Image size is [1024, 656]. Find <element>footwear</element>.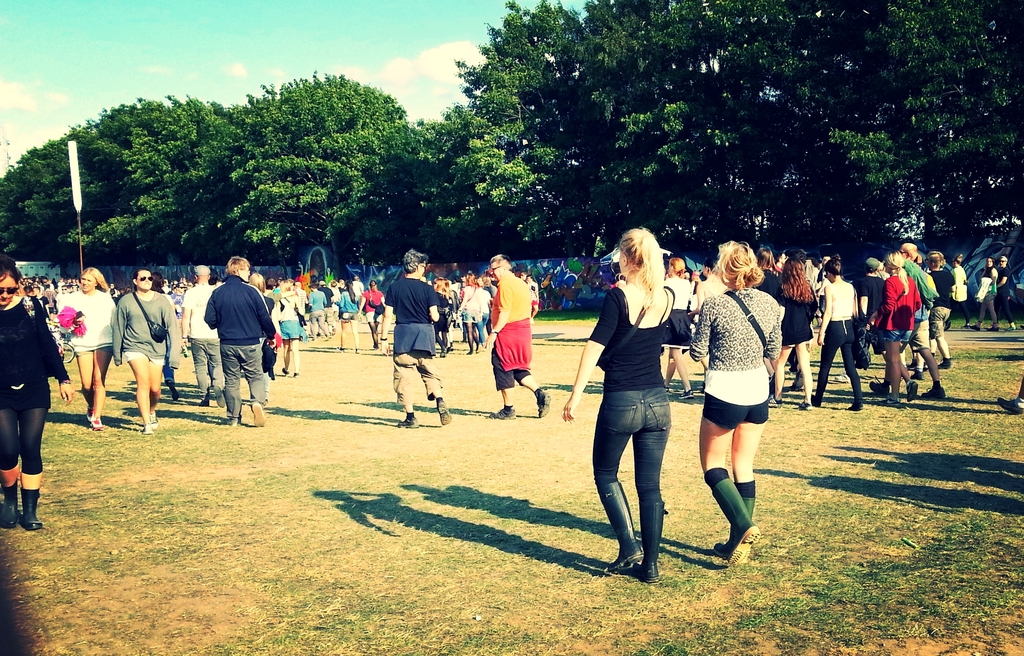
pyautogui.locateOnScreen(807, 395, 824, 407).
